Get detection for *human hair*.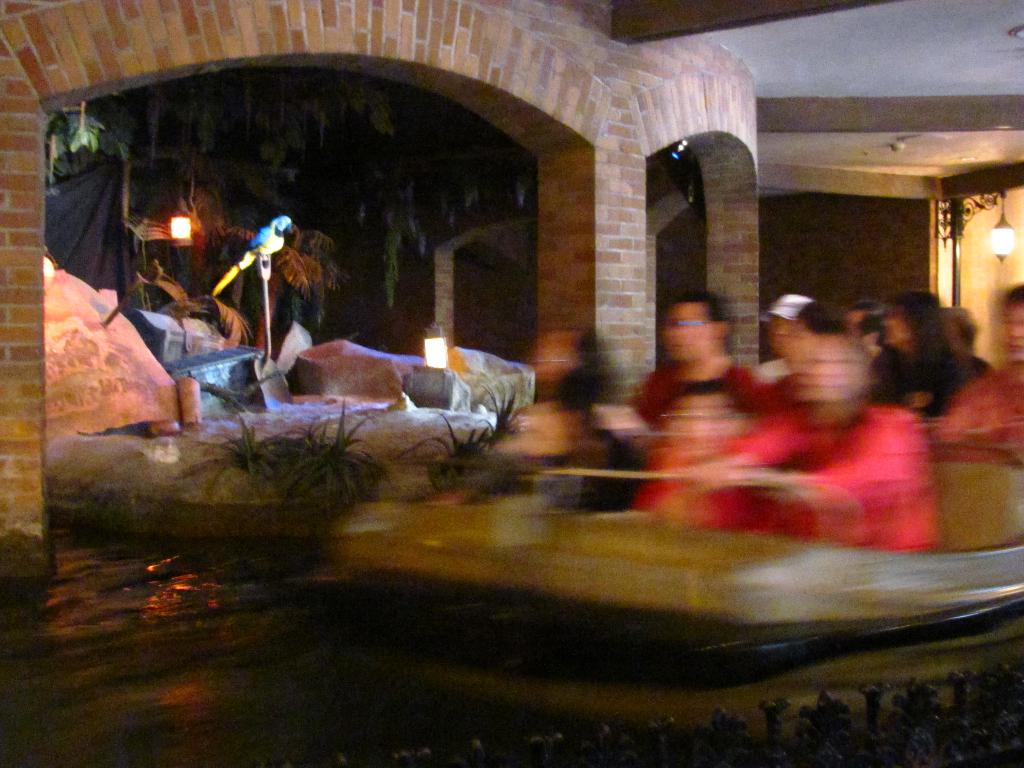
Detection: box(850, 315, 882, 342).
